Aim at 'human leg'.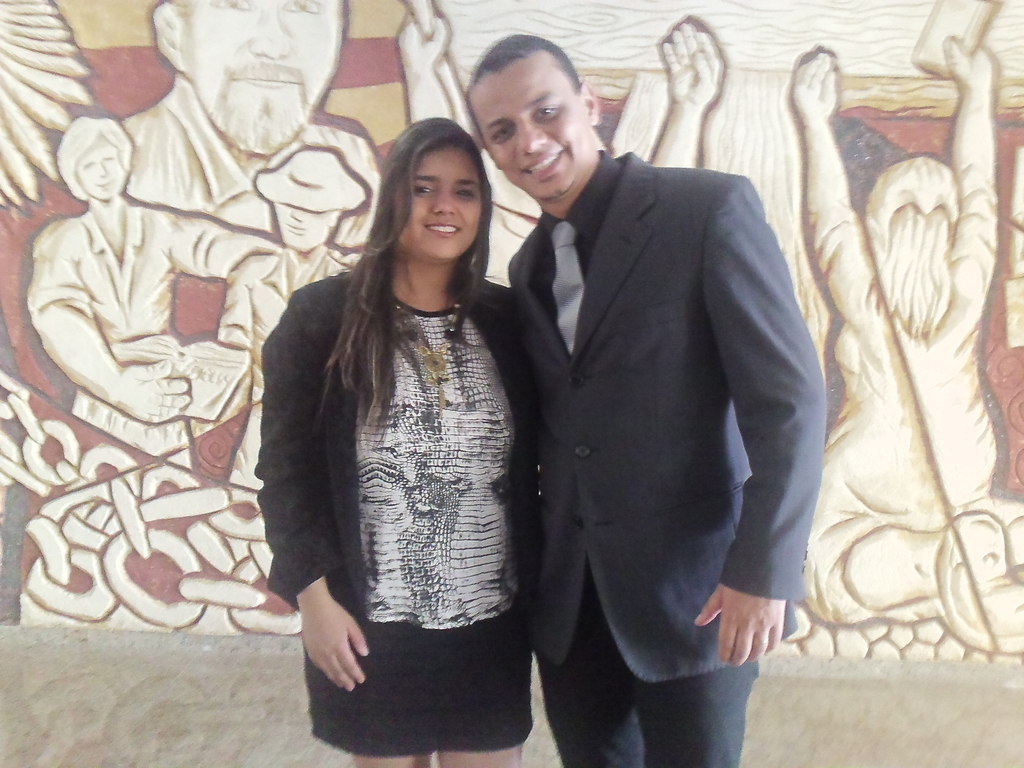
Aimed at bbox=[641, 659, 764, 761].
